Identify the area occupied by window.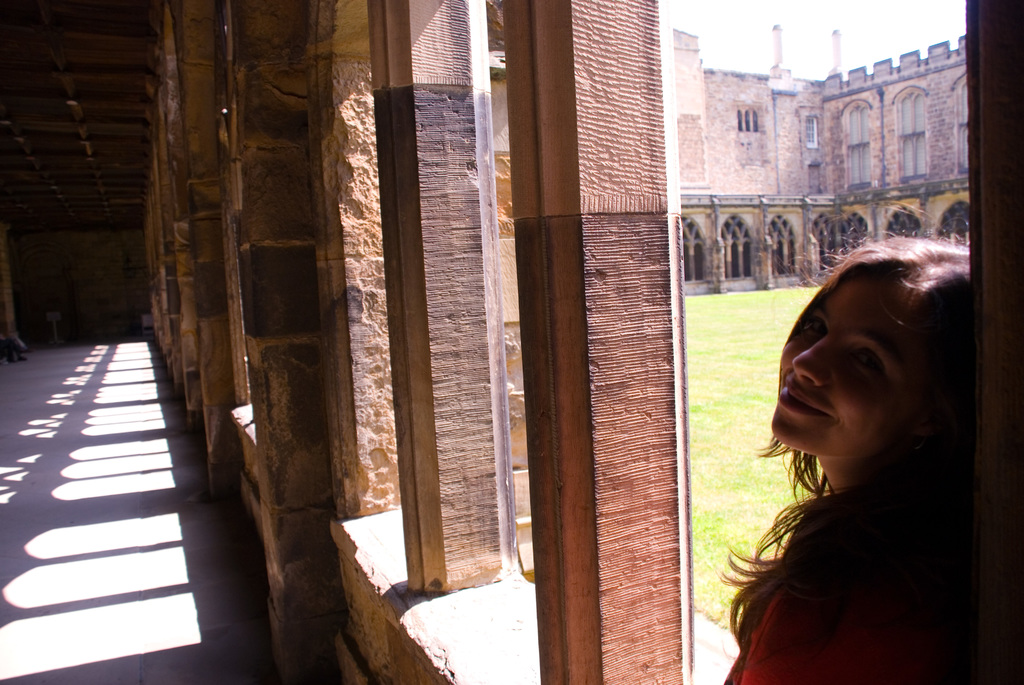
Area: 883, 210, 915, 236.
